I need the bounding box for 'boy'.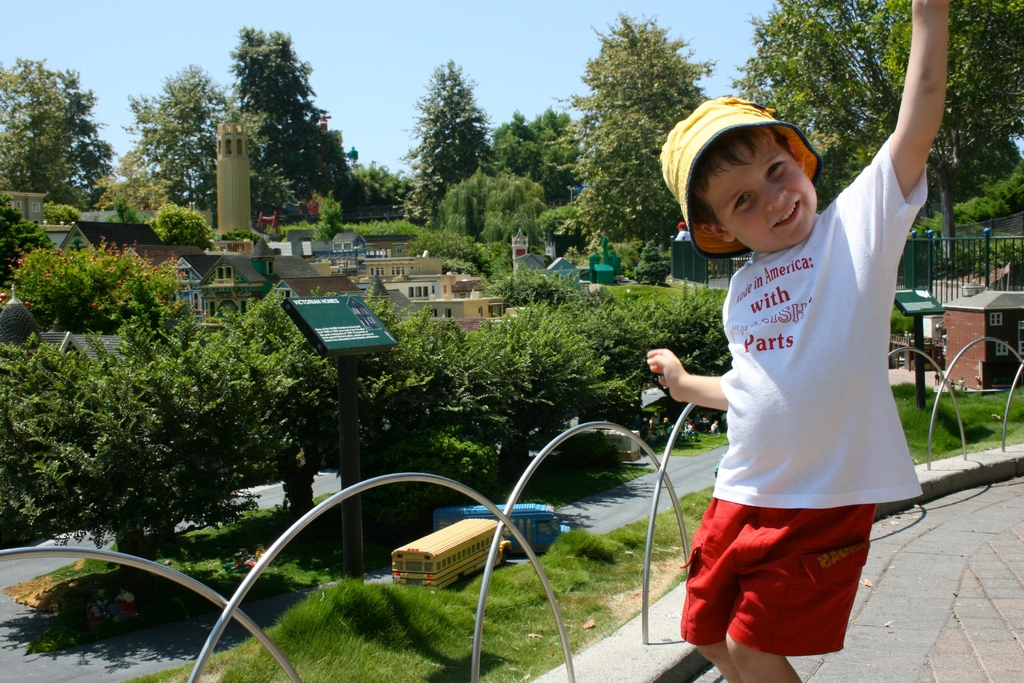
Here it is: select_region(641, 0, 948, 682).
